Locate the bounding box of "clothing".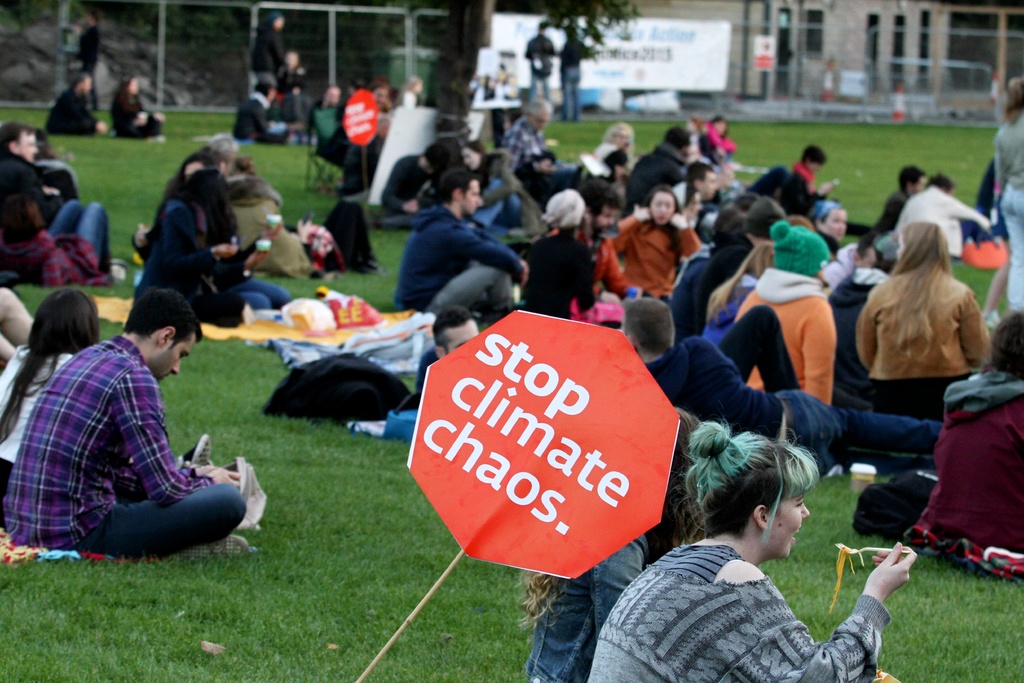
Bounding box: pyautogui.locateOnScreen(0, 338, 244, 559).
